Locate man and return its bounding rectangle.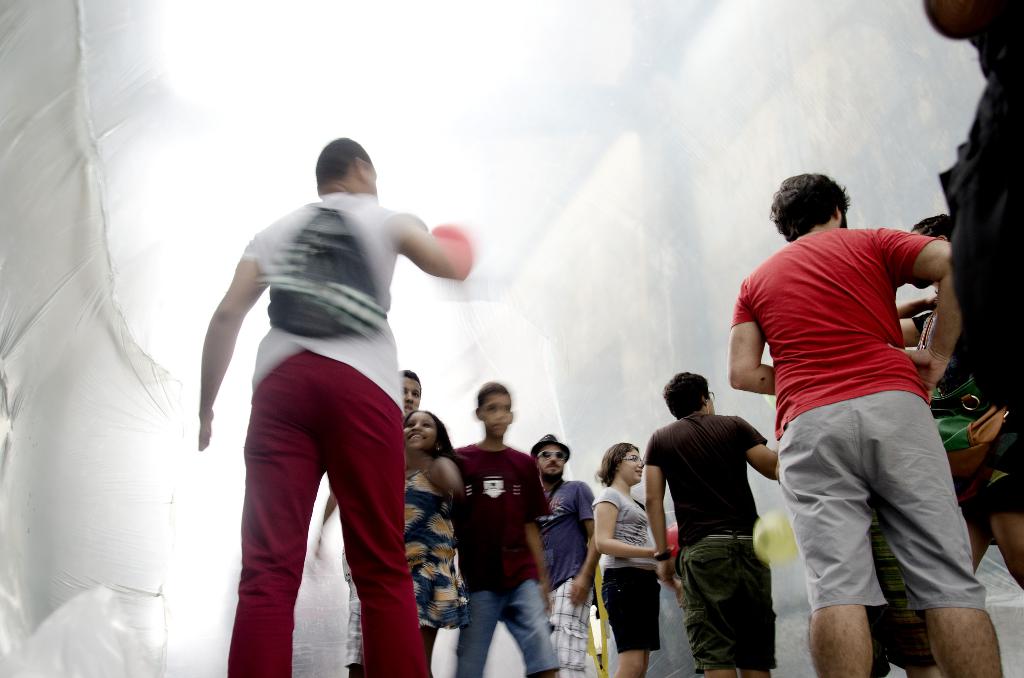
[x1=195, y1=122, x2=468, y2=670].
